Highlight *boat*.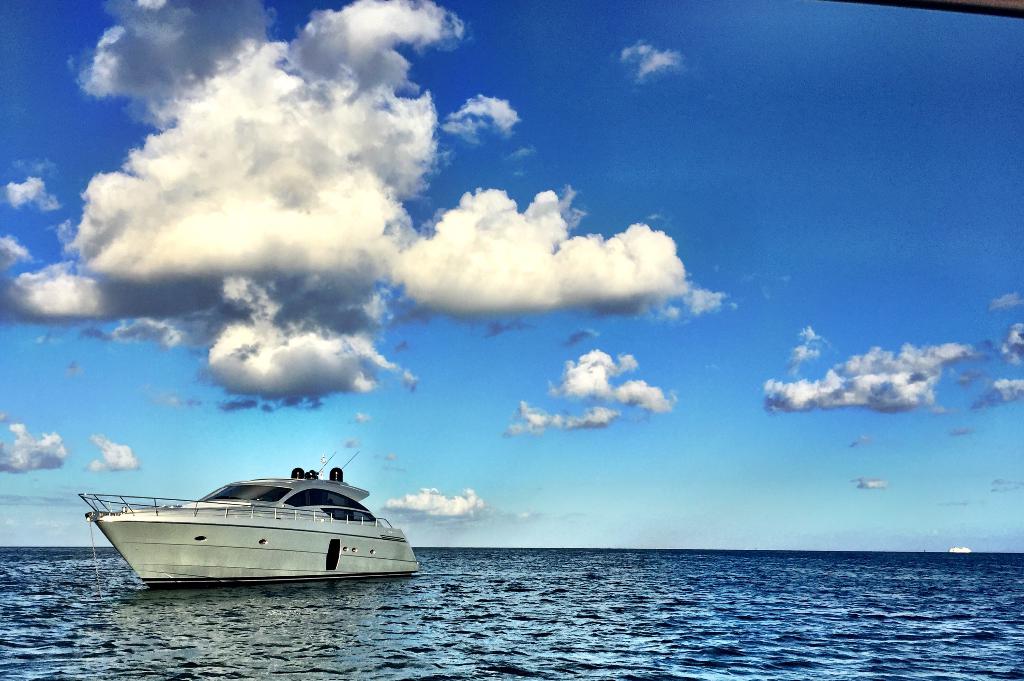
Highlighted region: <box>72,448,426,580</box>.
